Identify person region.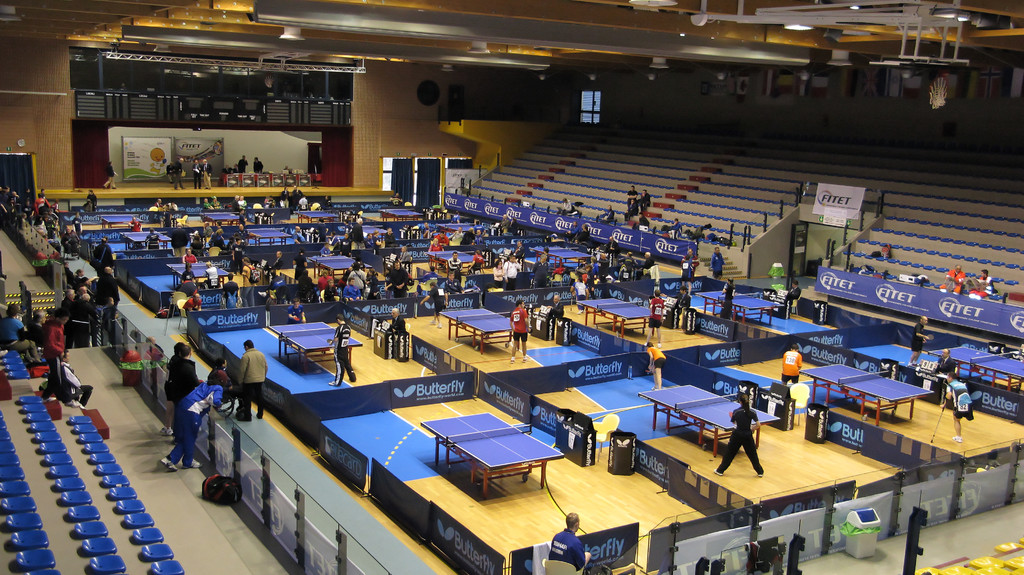
Region: locate(543, 512, 592, 573).
